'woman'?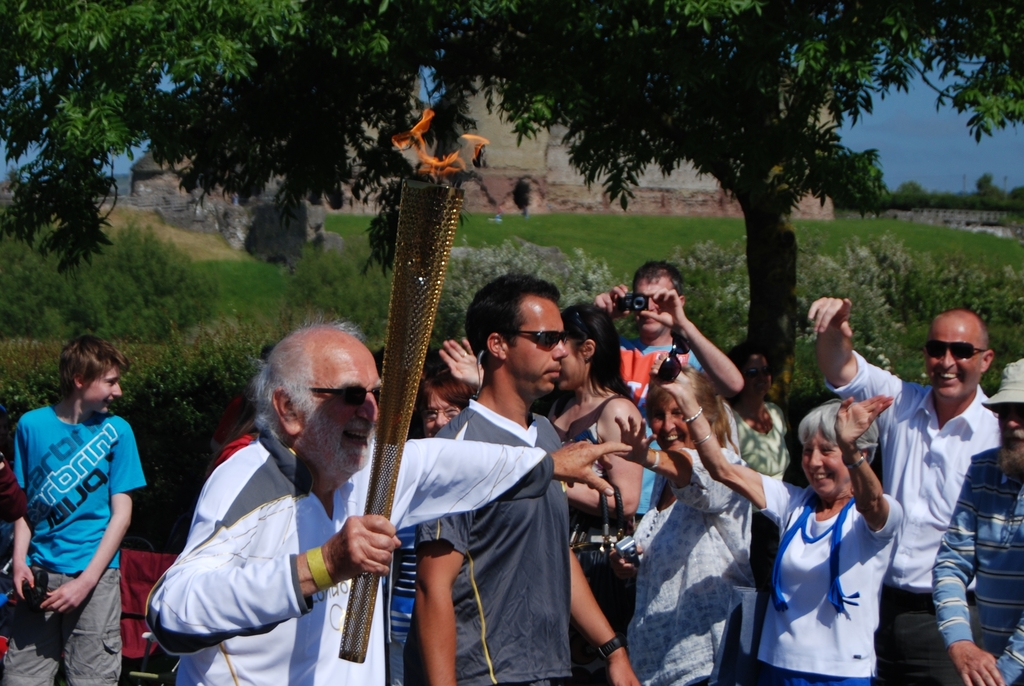
region(567, 359, 773, 685)
